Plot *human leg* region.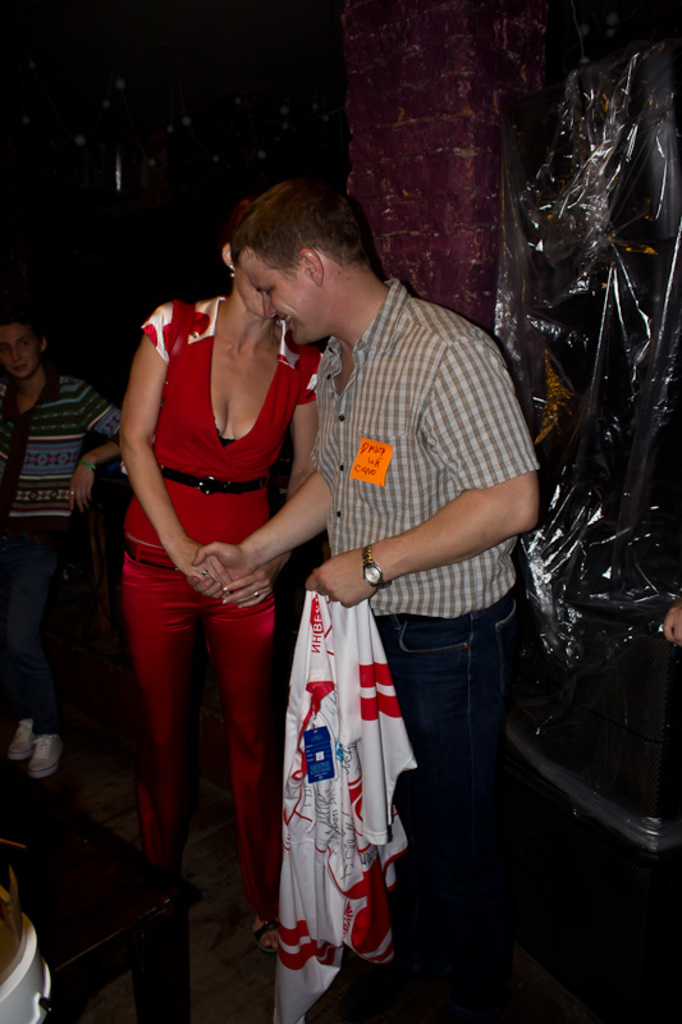
Plotted at (x1=116, y1=544, x2=198, y2=869).
